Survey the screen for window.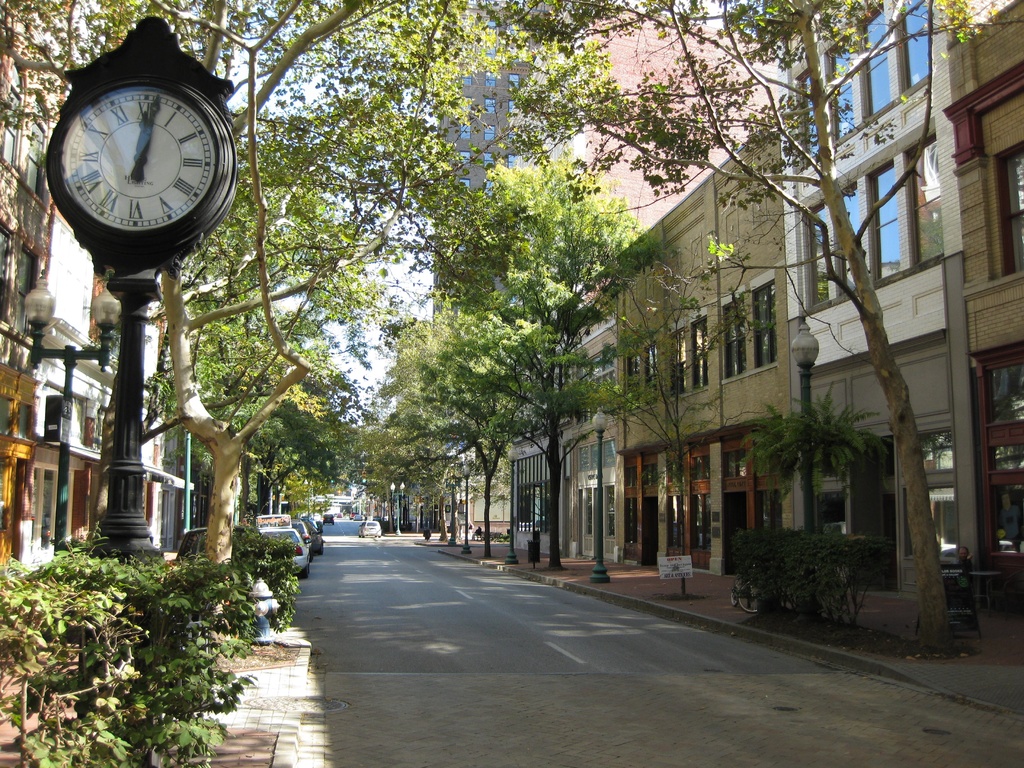
Survey found: x1=1000 y1=145 x2=1023 y2=271.
